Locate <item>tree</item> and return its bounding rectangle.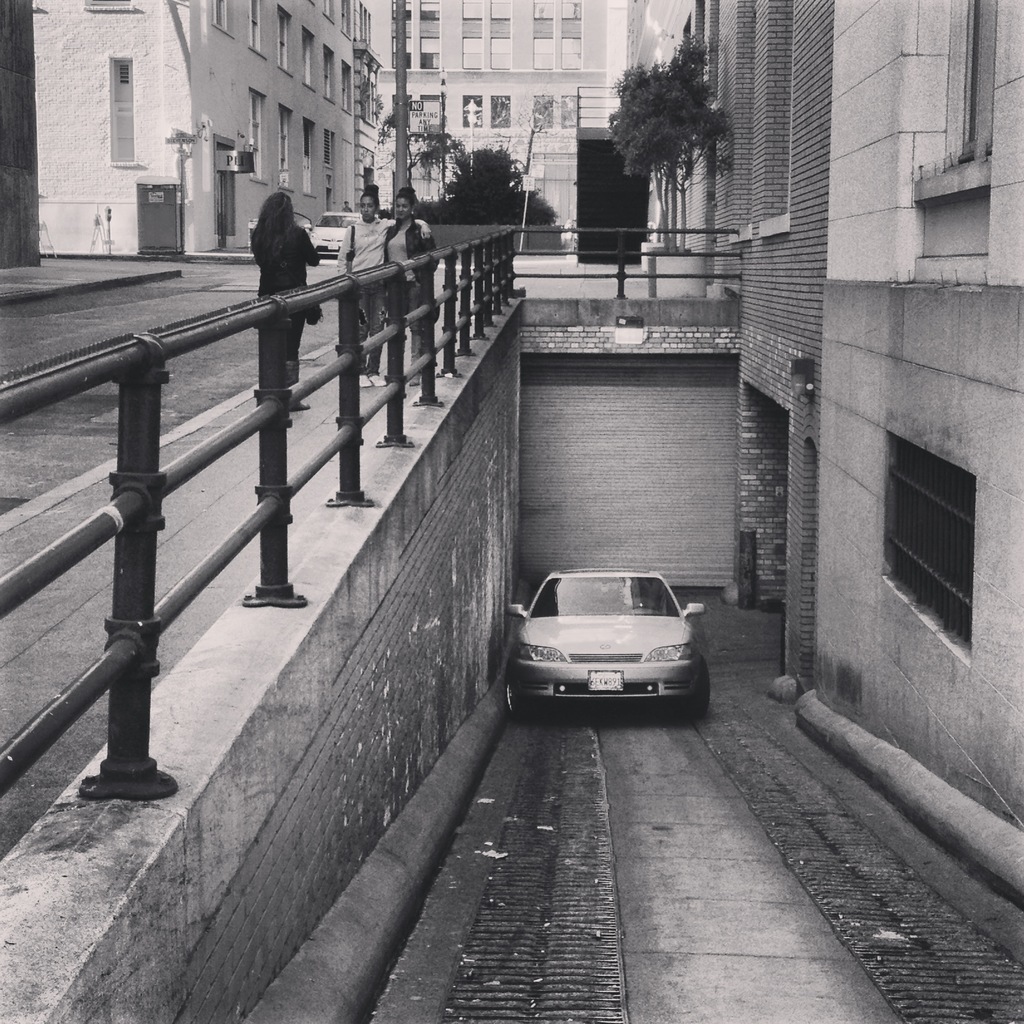
Rect(375, 100, 468, 209).
